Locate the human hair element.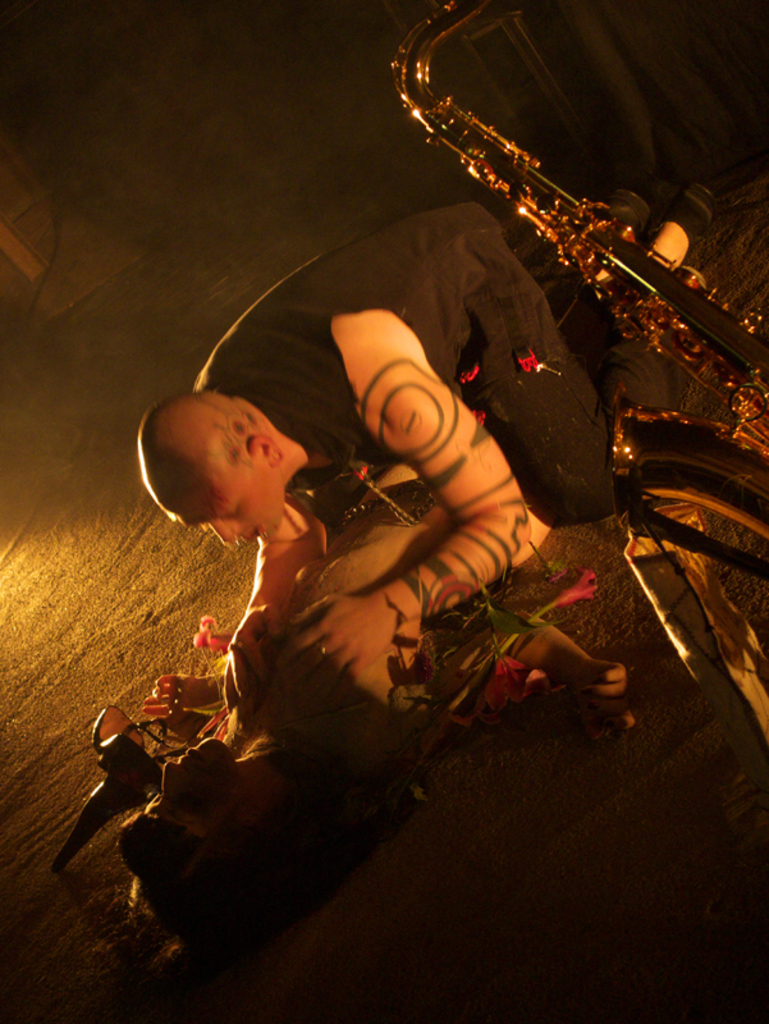
Element bbox: 123/817/252/947.
